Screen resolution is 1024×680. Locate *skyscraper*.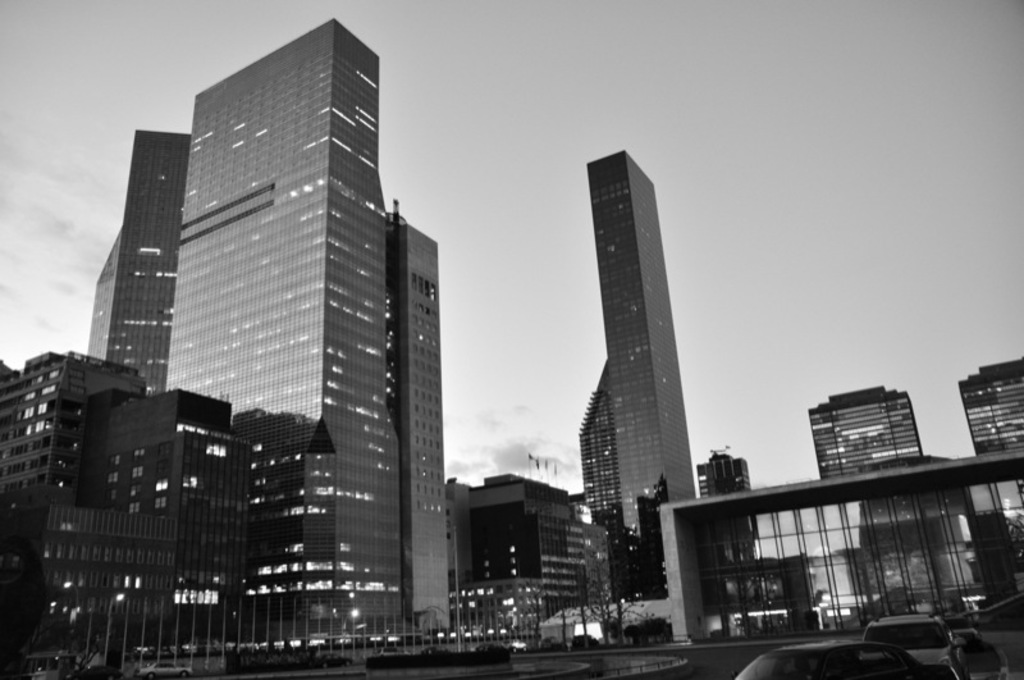
select_region(960, 353, 1023, 456).
